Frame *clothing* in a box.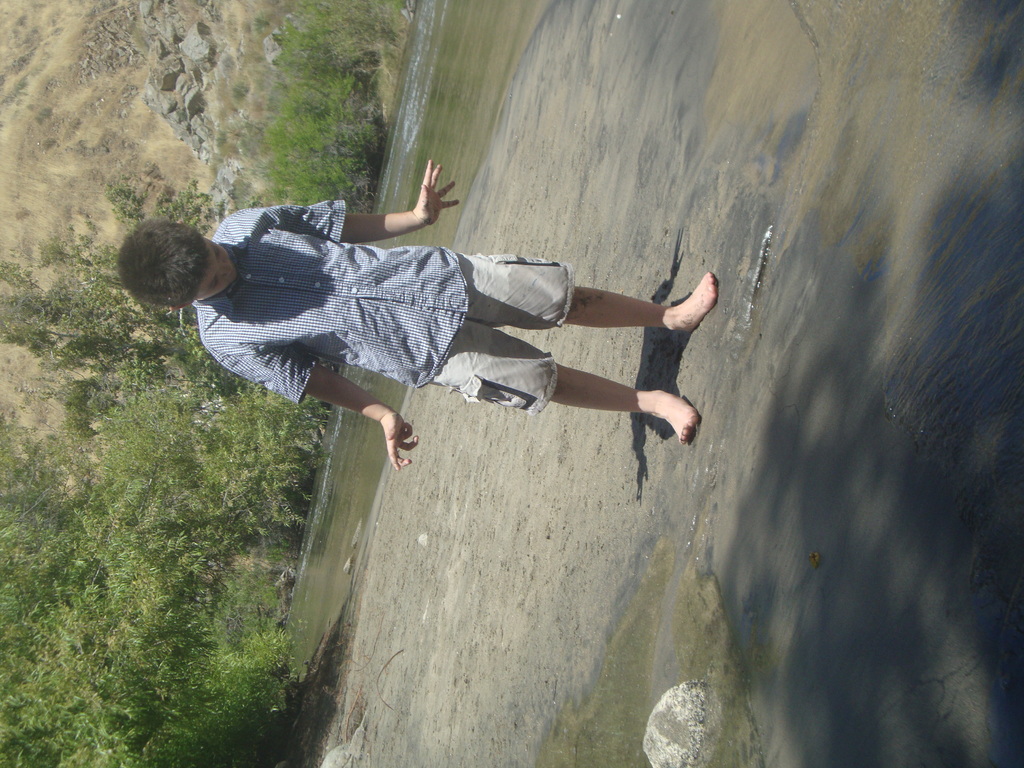
bbox=(191, 204, 572, 417).
